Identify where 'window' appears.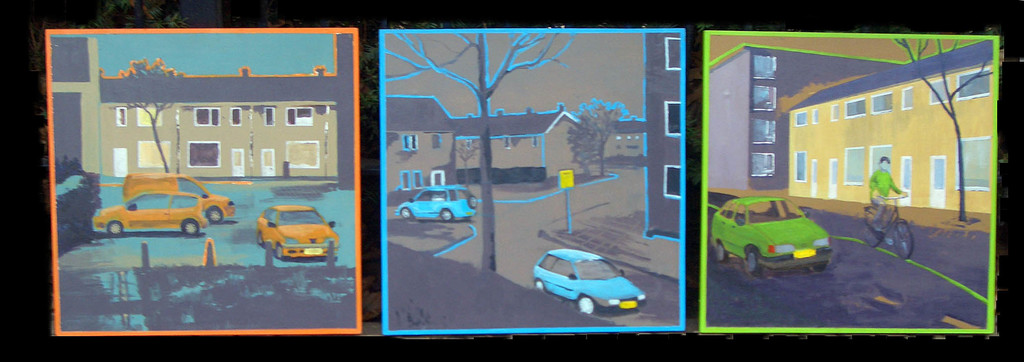
Appears at Rect(538, 256, 580, 281).
